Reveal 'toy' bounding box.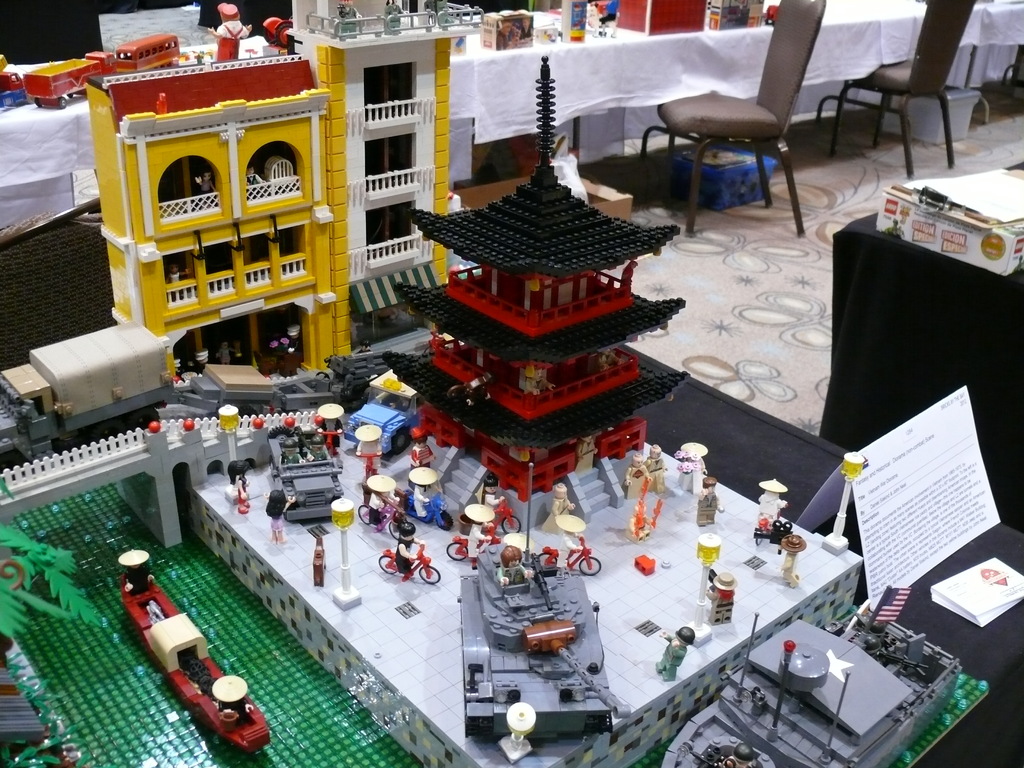
Revealed: [356, 474, 409, 538].
